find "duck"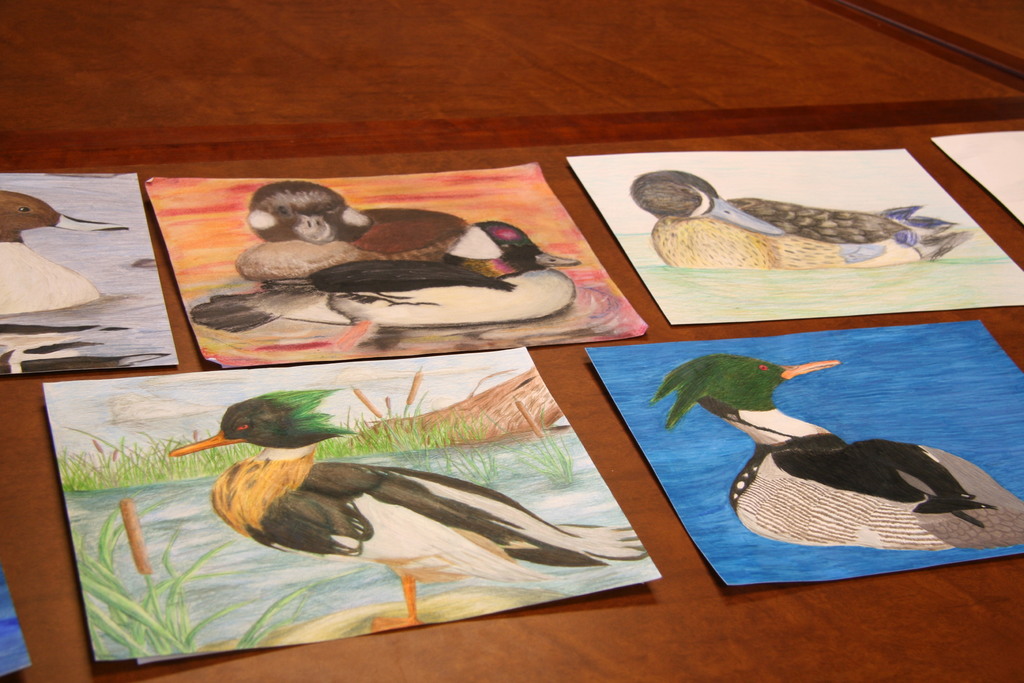
box=[658, 340, 1023, 578]
